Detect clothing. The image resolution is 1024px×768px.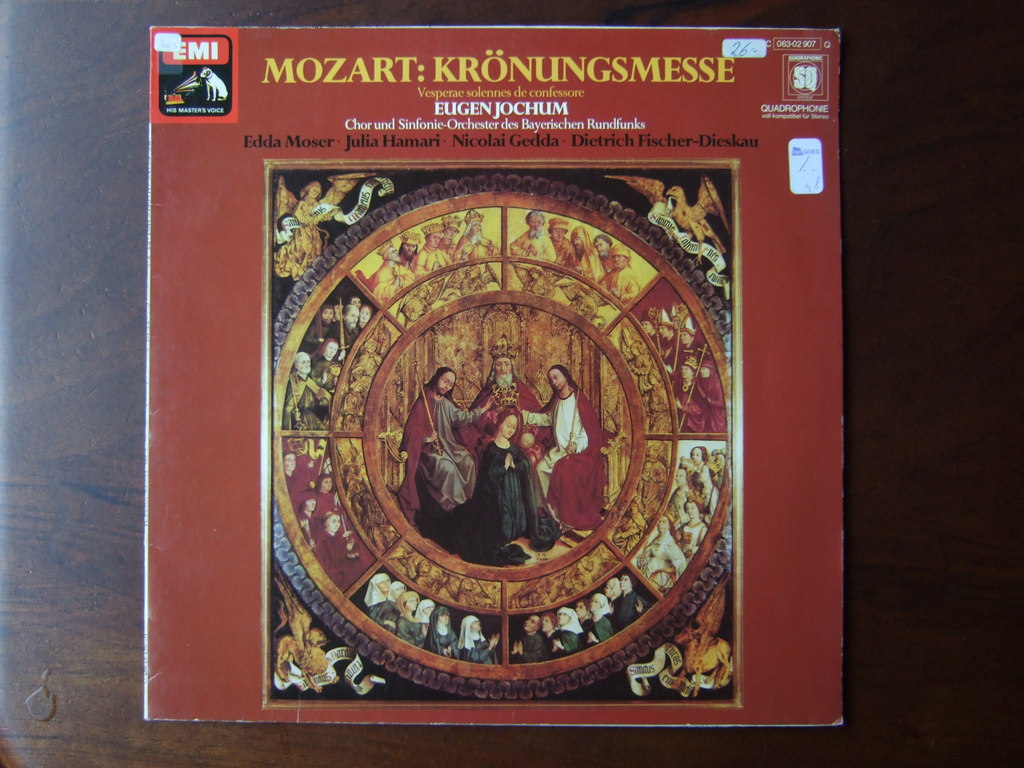
pyautogui.locateOnScreen(587, 593, 618, 648).
